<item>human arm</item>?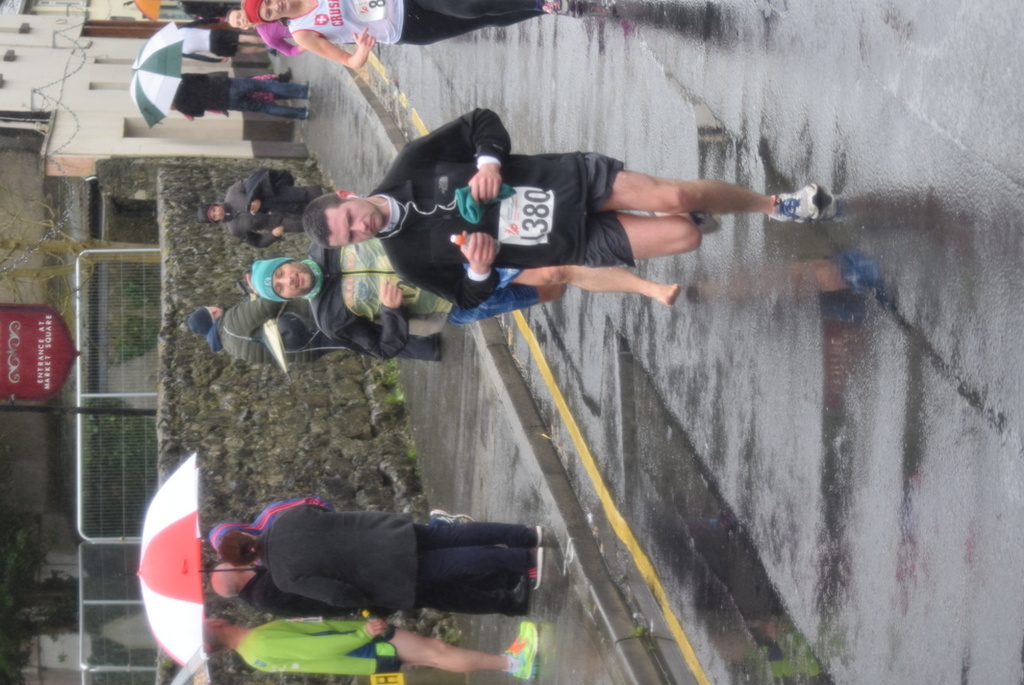
bbox=(252, 615, 387, 660)
